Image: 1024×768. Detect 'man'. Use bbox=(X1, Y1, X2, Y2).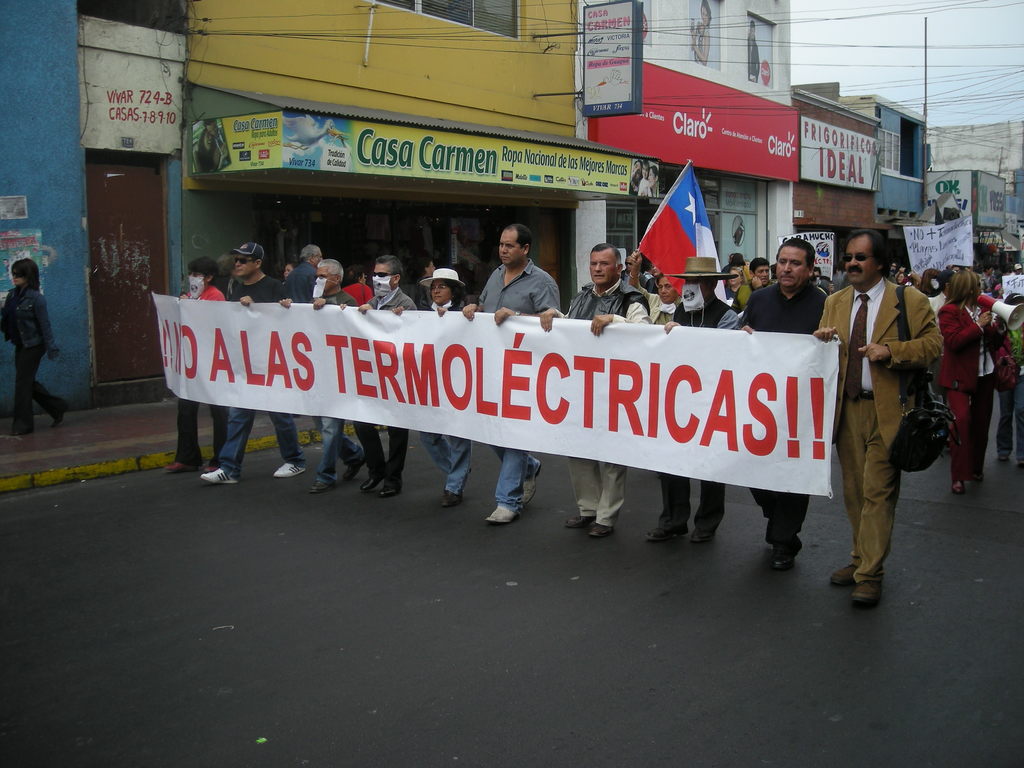
bbox=(276, 259, 351, 493).
